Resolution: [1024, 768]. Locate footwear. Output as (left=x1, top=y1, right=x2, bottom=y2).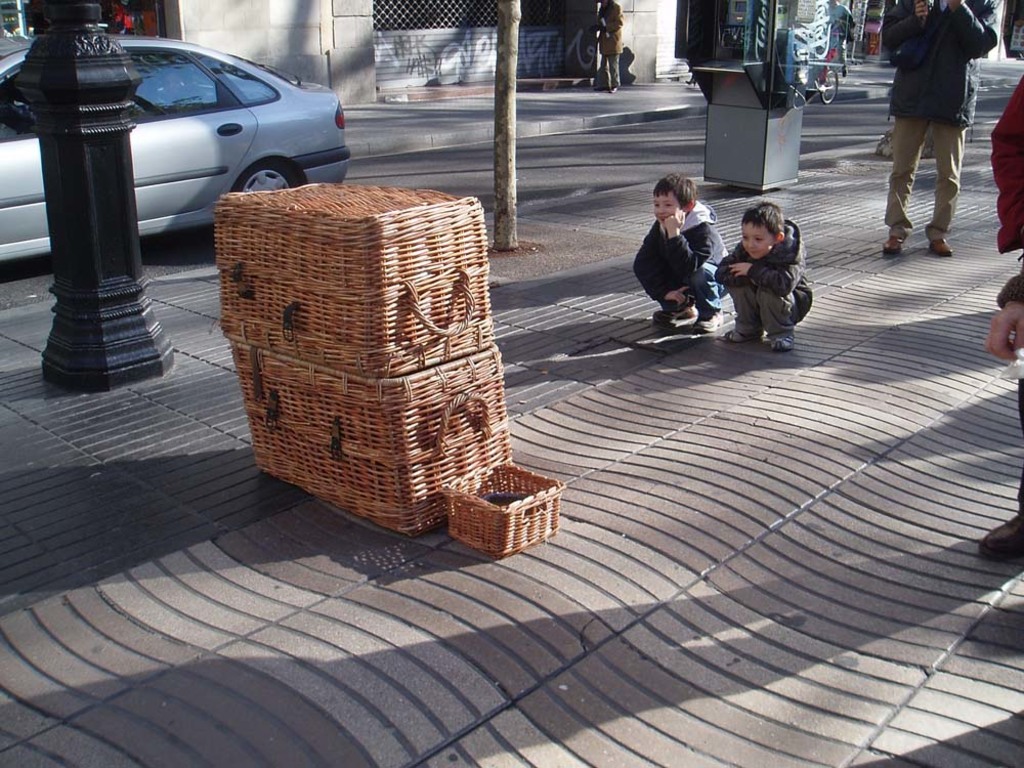
(left=928, top=242, right=951, bottom=254).
